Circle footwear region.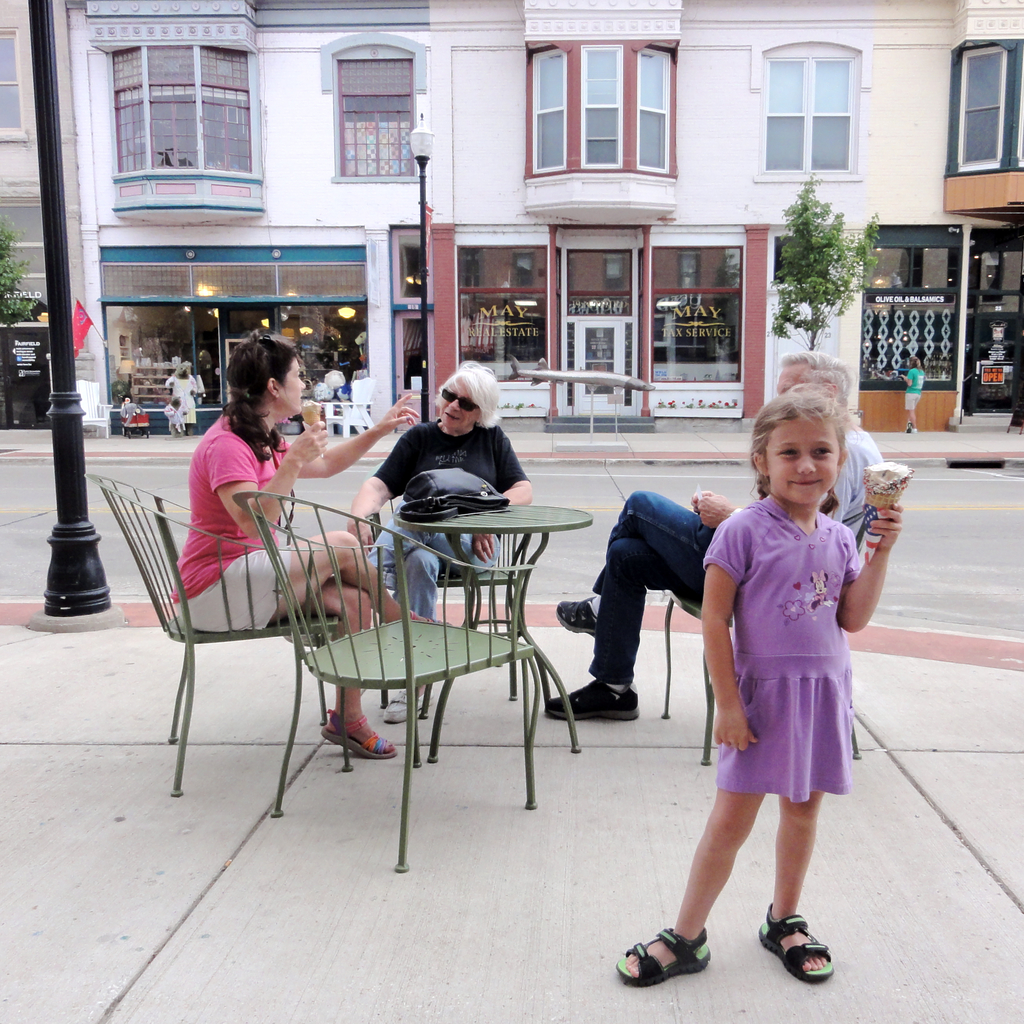
Region: region(761, 902, 831, 974).
